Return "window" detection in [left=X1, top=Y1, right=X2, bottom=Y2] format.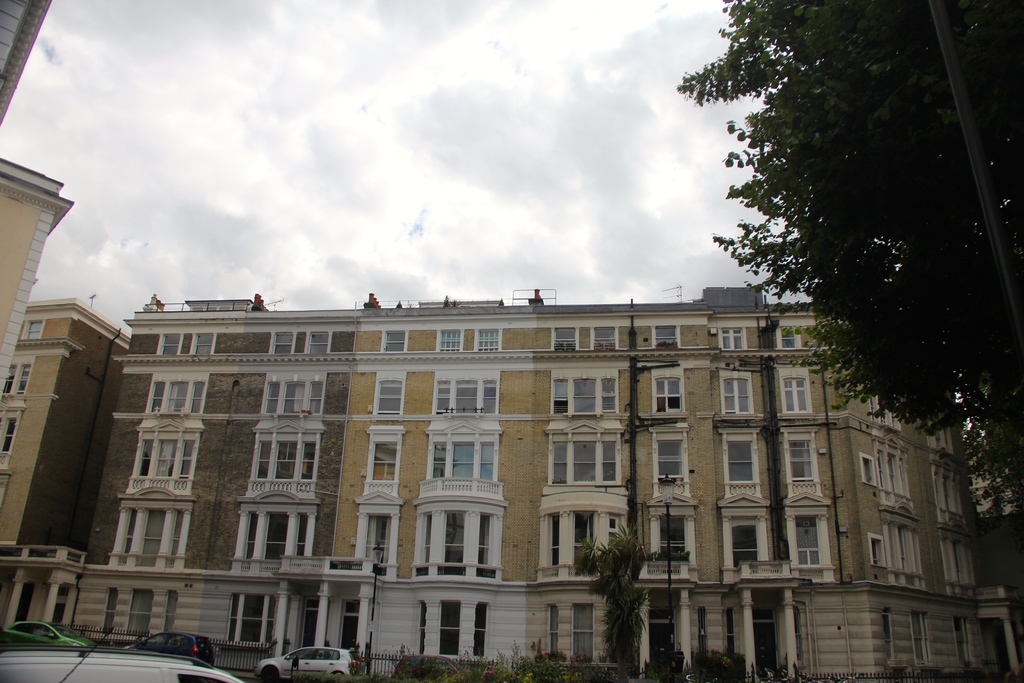
[left=869, top=536, right=886, bottom=568].
